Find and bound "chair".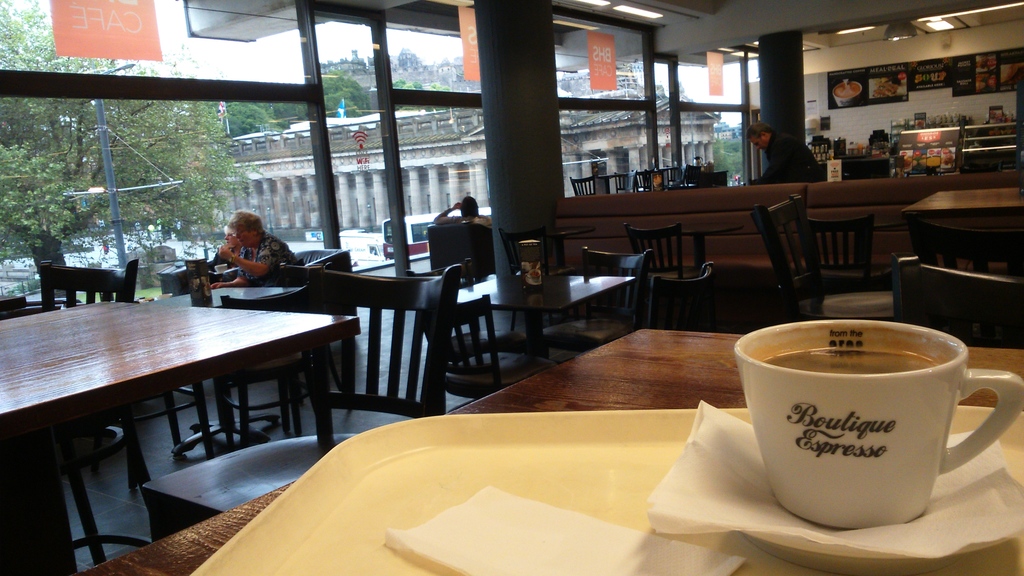
Bound: bbox=(897, 261, 1023, 345).
